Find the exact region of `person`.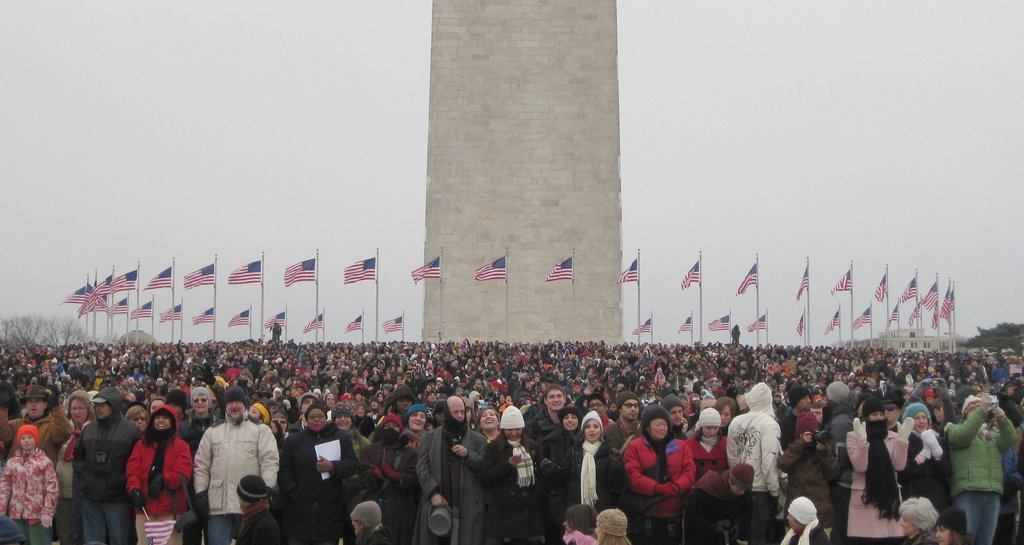
Exact region: Rect(357, 410, 415, 528).
